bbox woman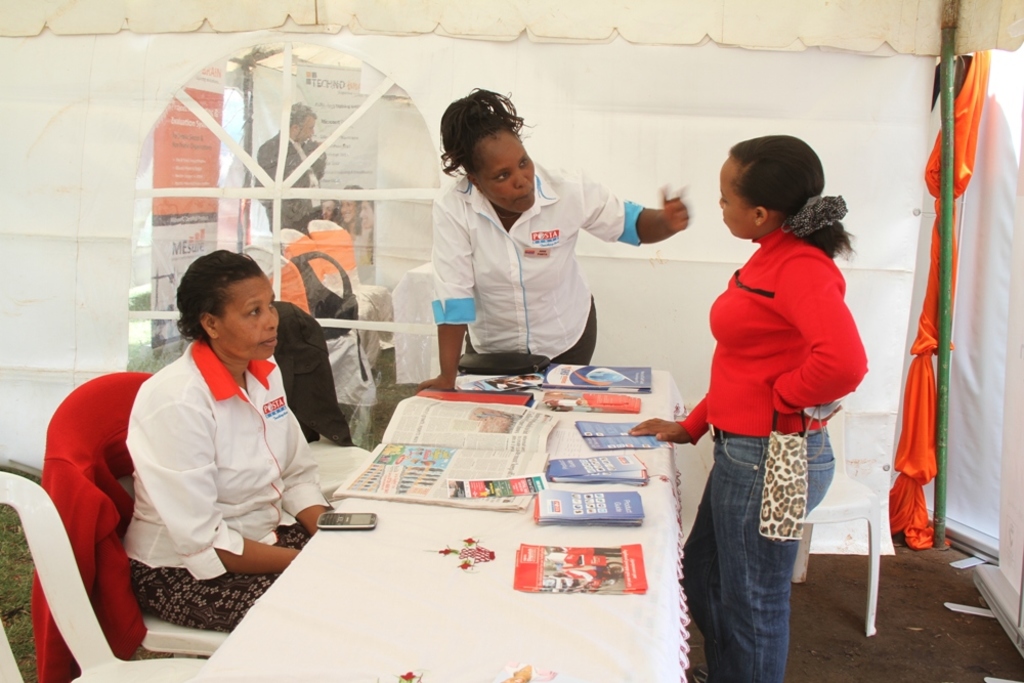
region(403, 66, 696, 399)
